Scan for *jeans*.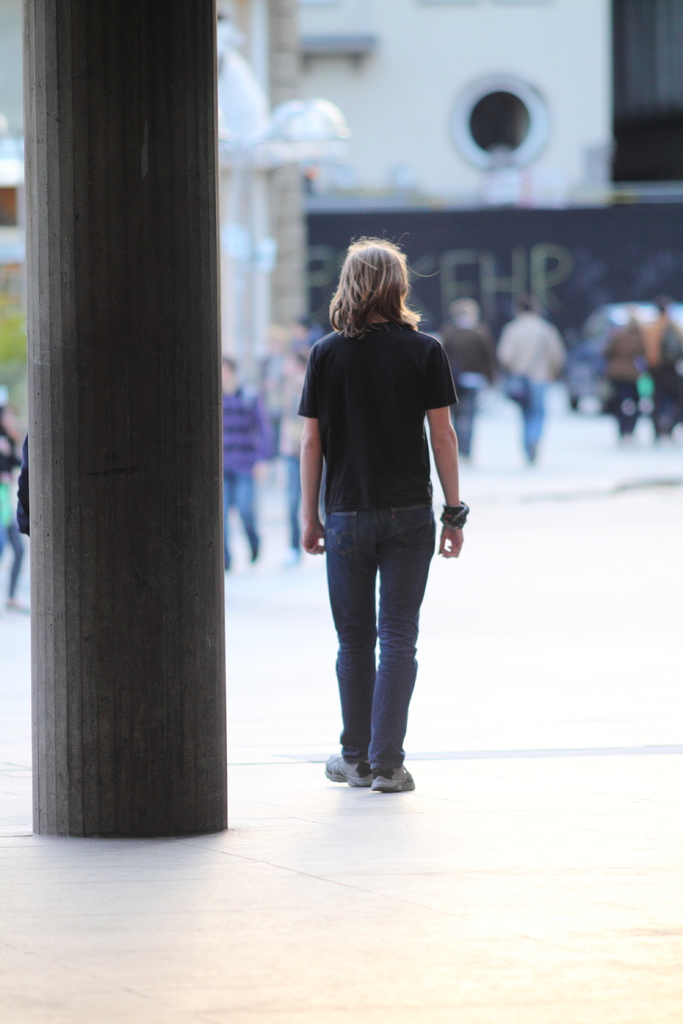
Scan result: detection(647, 372, 679, 431).
